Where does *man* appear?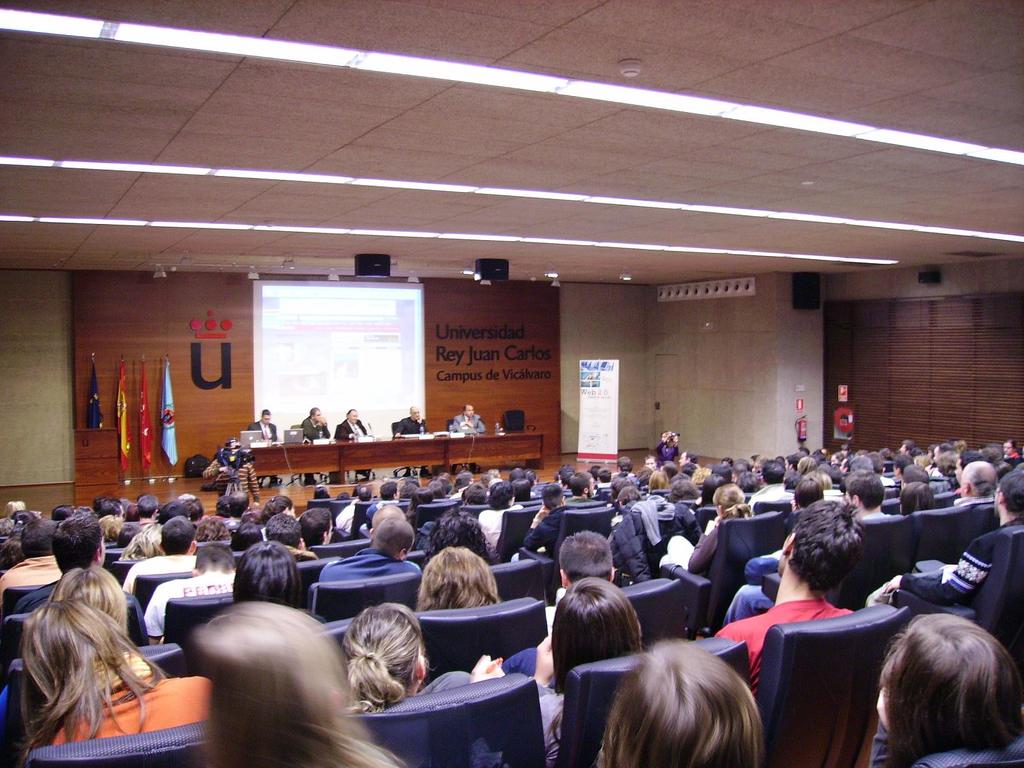
Appears at {"left": 746, "top": 458, "right": 797, "bottom": 508}.
